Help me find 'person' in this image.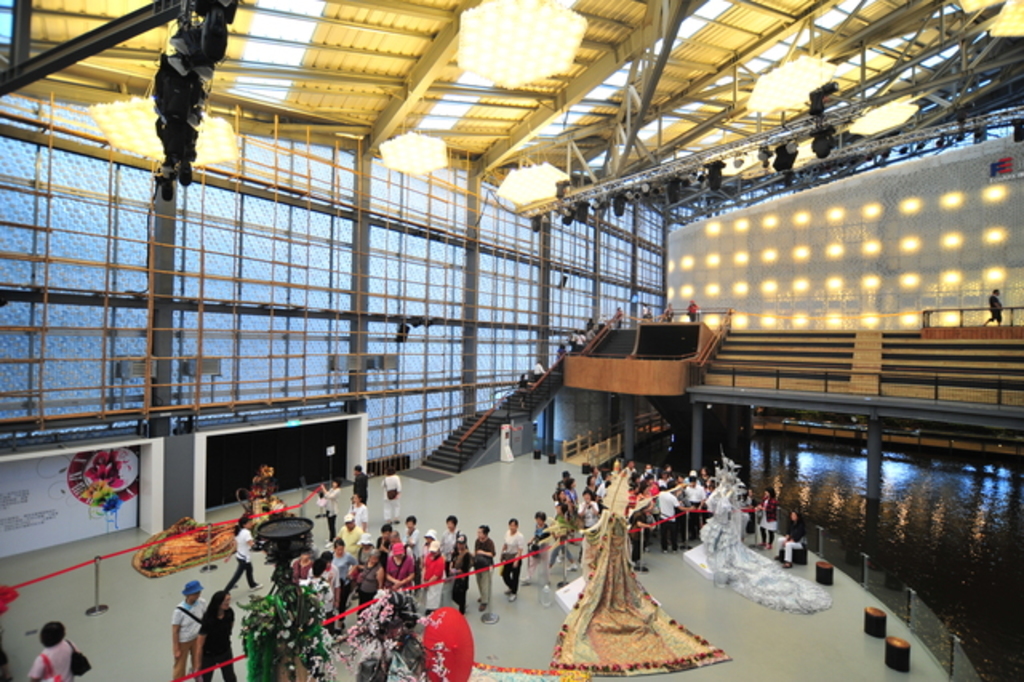
Found it: detection(432, 509, 464, 565).
